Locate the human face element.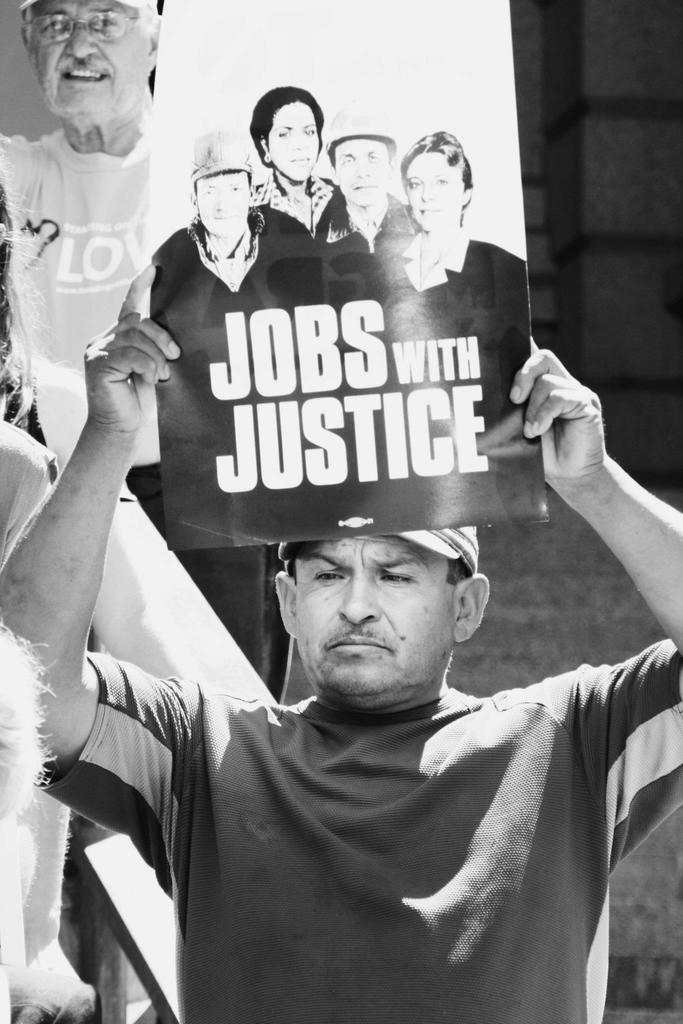
Element bbox: (403, 148, 460, 232).
